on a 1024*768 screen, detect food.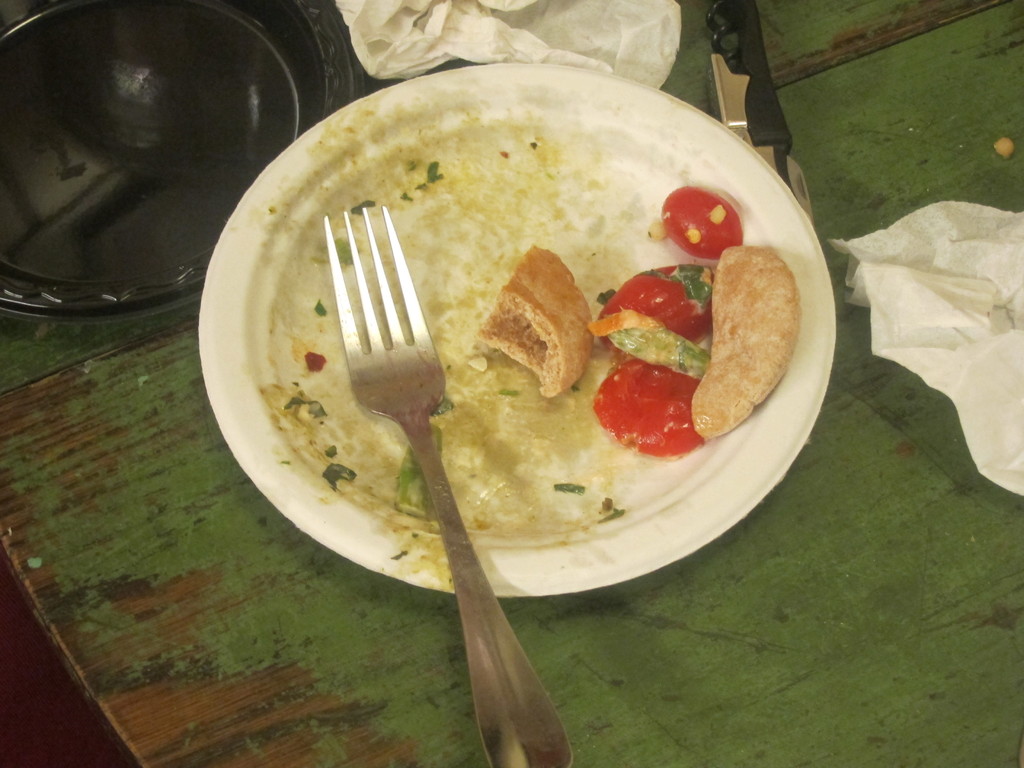
left=590, top=361, right=709, bottom=458.
